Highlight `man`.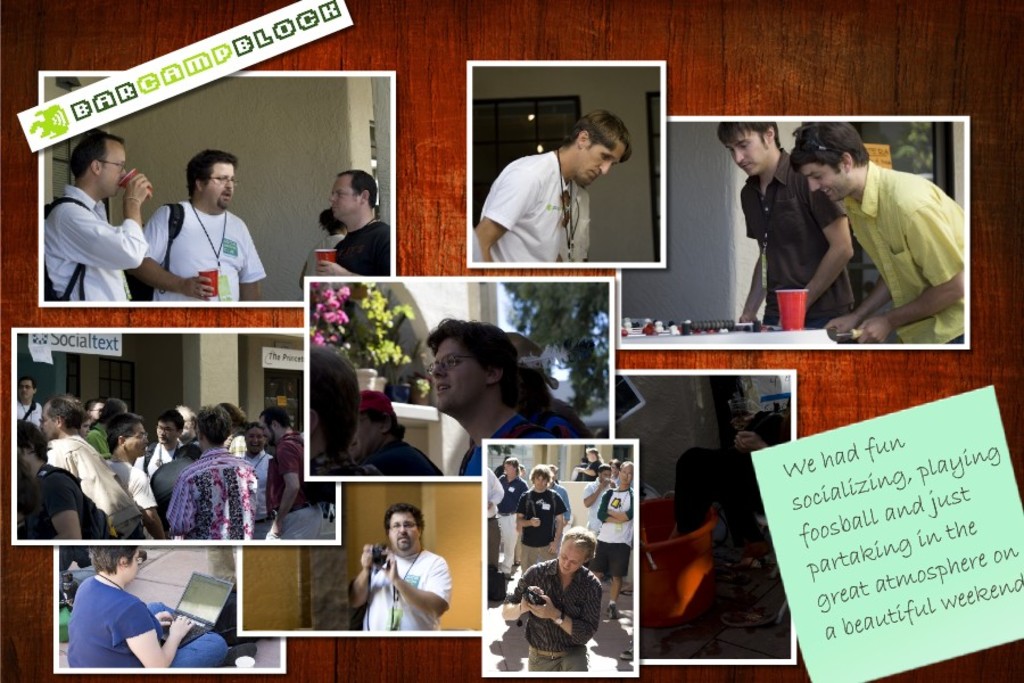
Highlighted region: [x1=716, y1=122, x2=858, y2=330].
